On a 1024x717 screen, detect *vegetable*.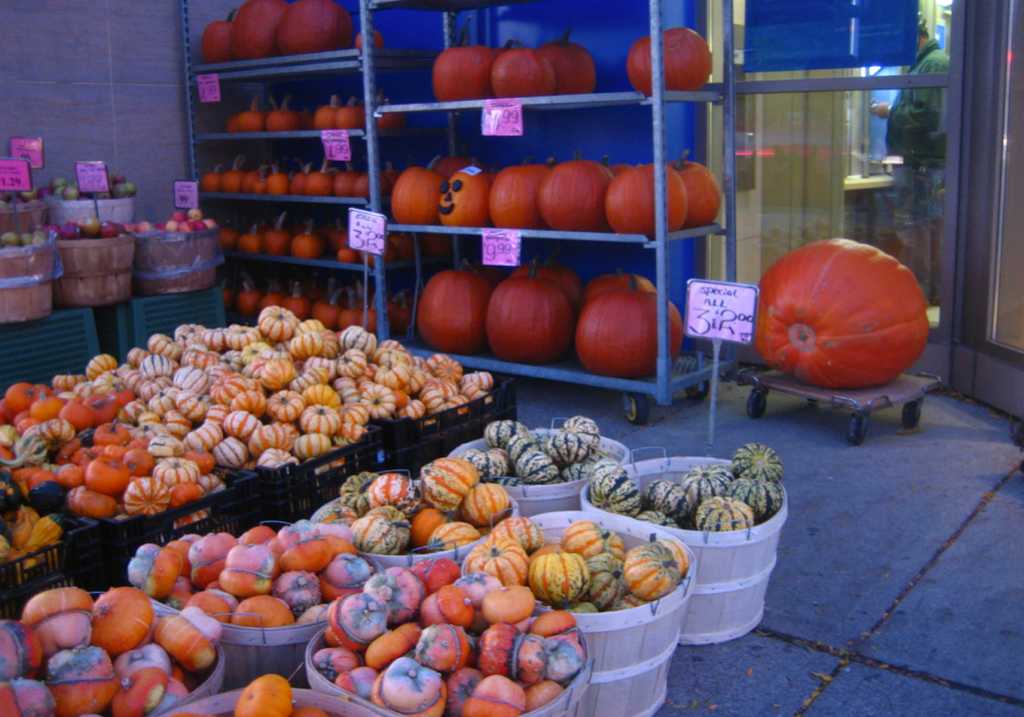
select_region(226, 113, 241, 133).
